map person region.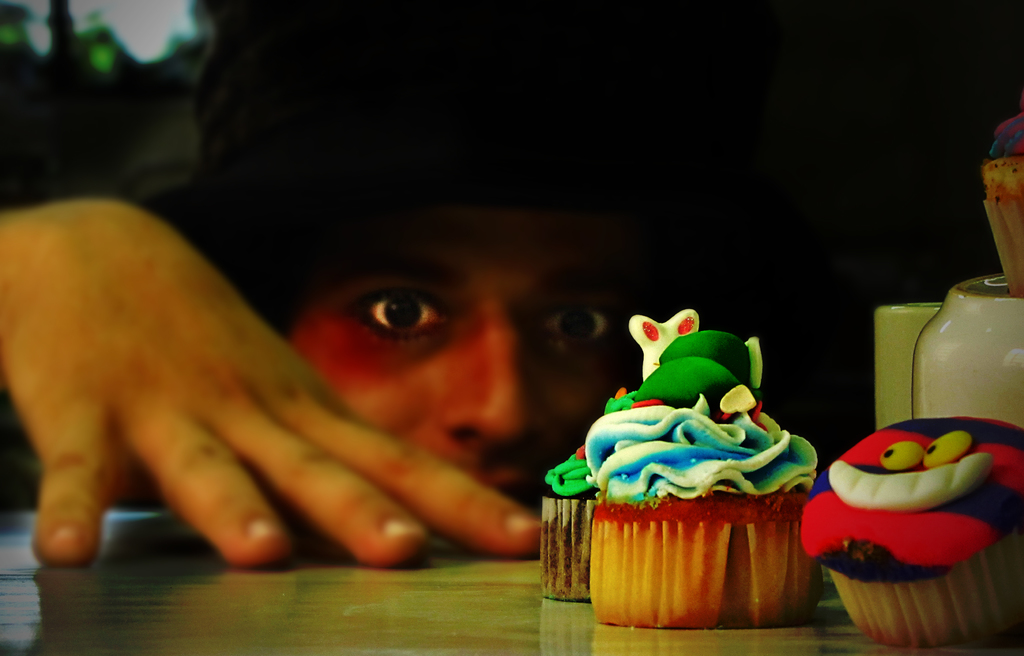
Mapped to (16, 106, 717, 607).
